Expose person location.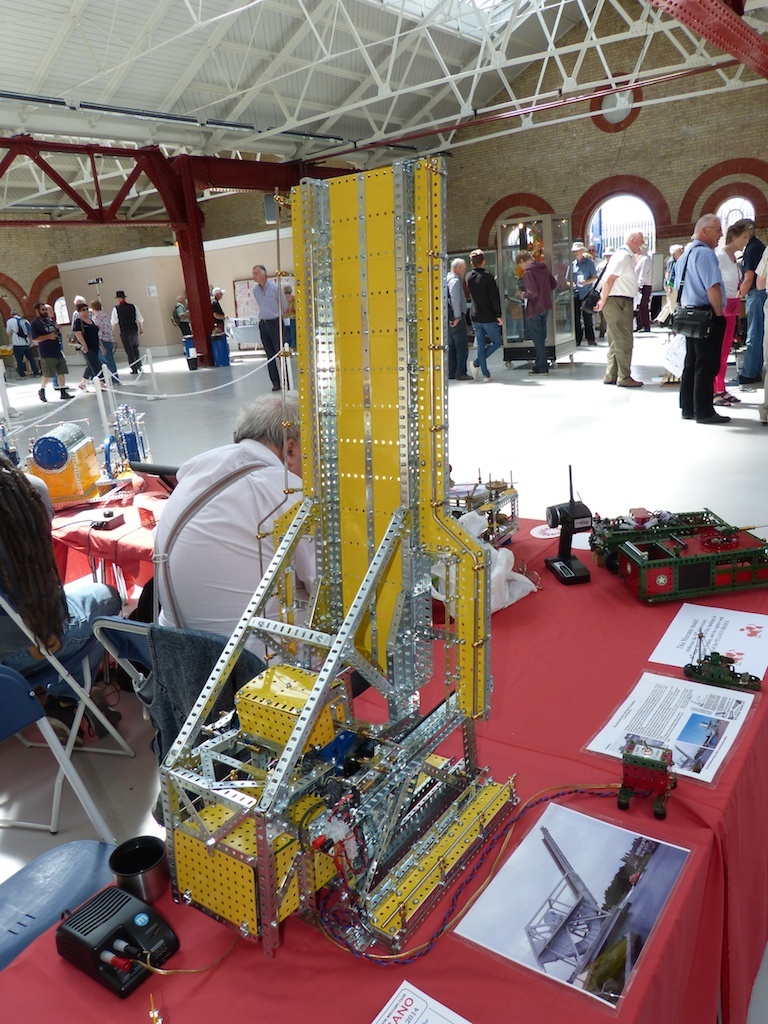
Exposed at {"left": 509, "top": 223, "right": 581, "bottom": 369}.
